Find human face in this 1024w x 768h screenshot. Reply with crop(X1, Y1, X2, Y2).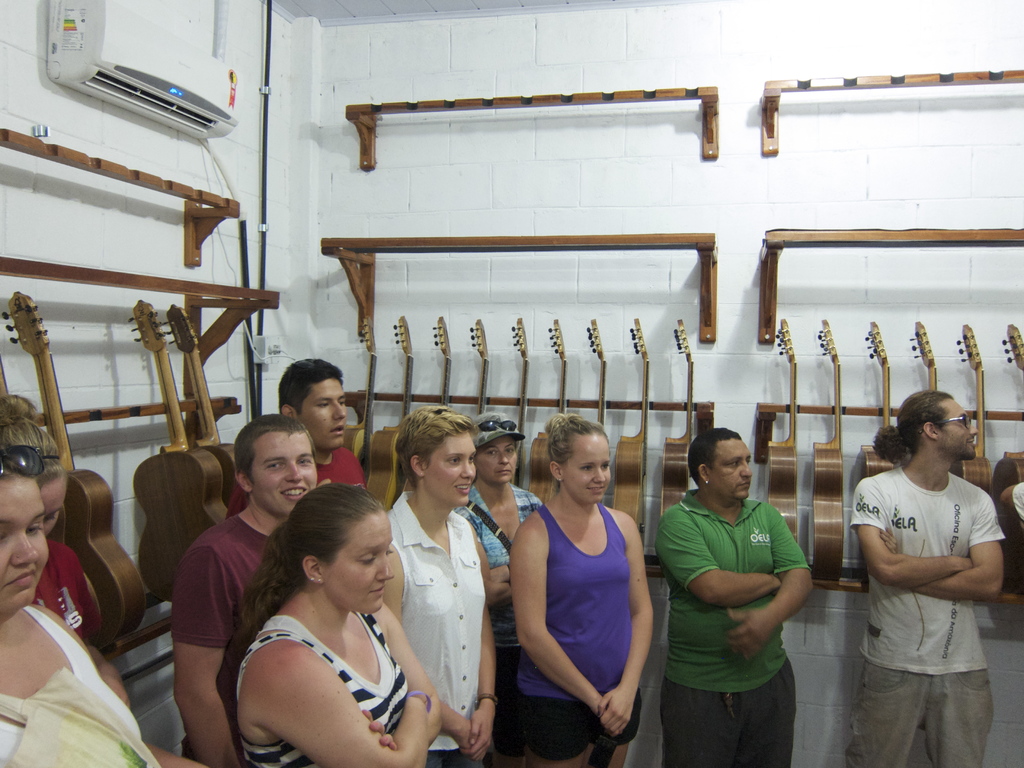
crop(470, 434, 521, 483).
